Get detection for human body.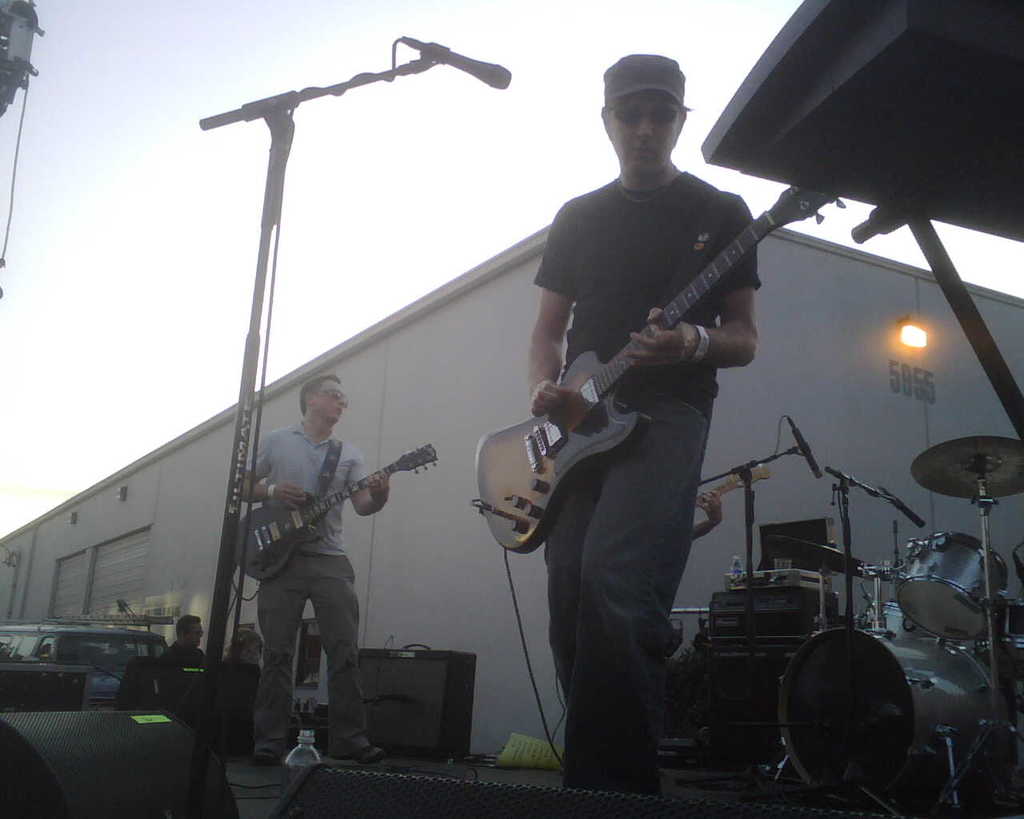
Detection: BBox(512, 77, 758, 733).
